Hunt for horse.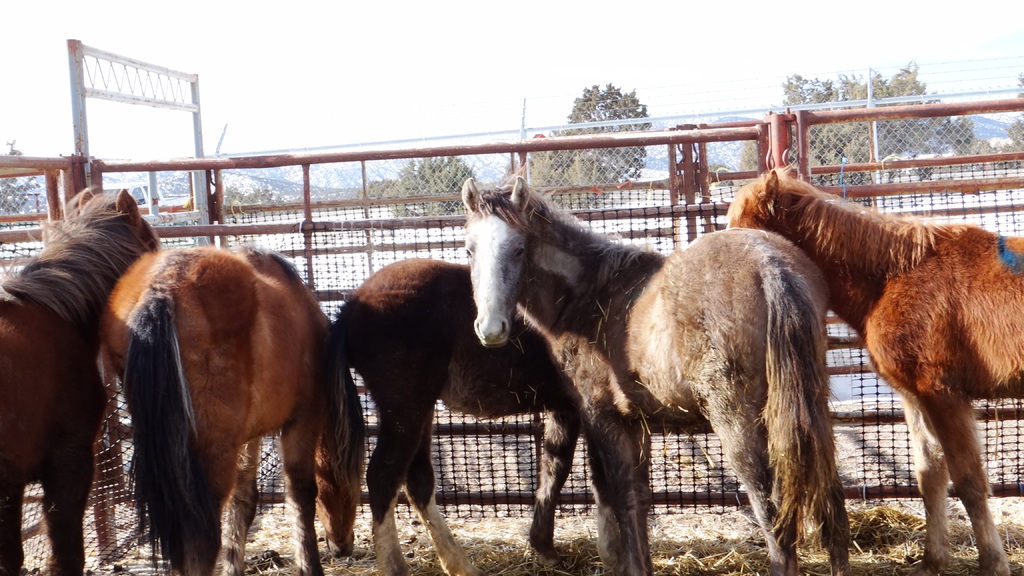
Hunted down at locate(95, 247, 365, 575).
